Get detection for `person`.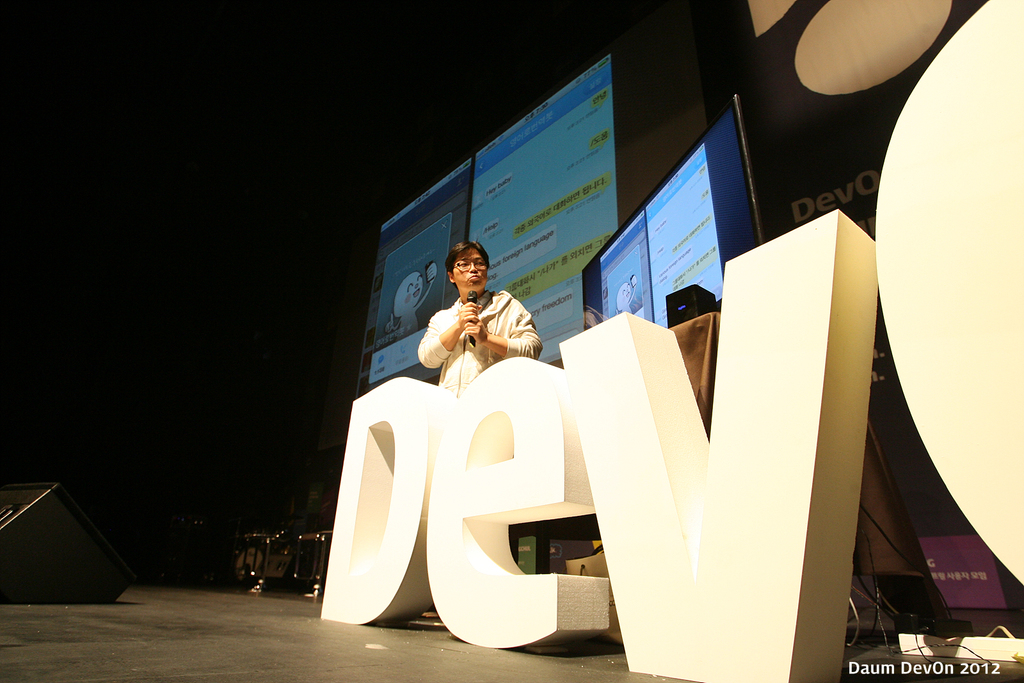
Detection: box(430, 261, 549, 414).
